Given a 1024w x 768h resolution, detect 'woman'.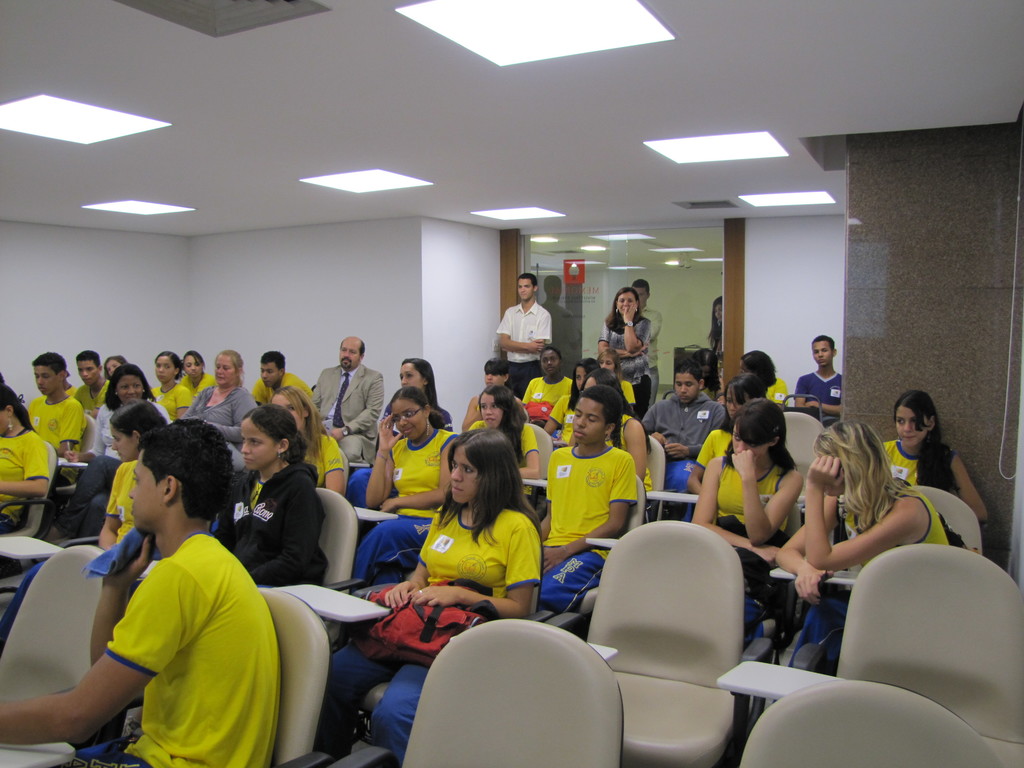
detection(179, 348, 217, 399).
